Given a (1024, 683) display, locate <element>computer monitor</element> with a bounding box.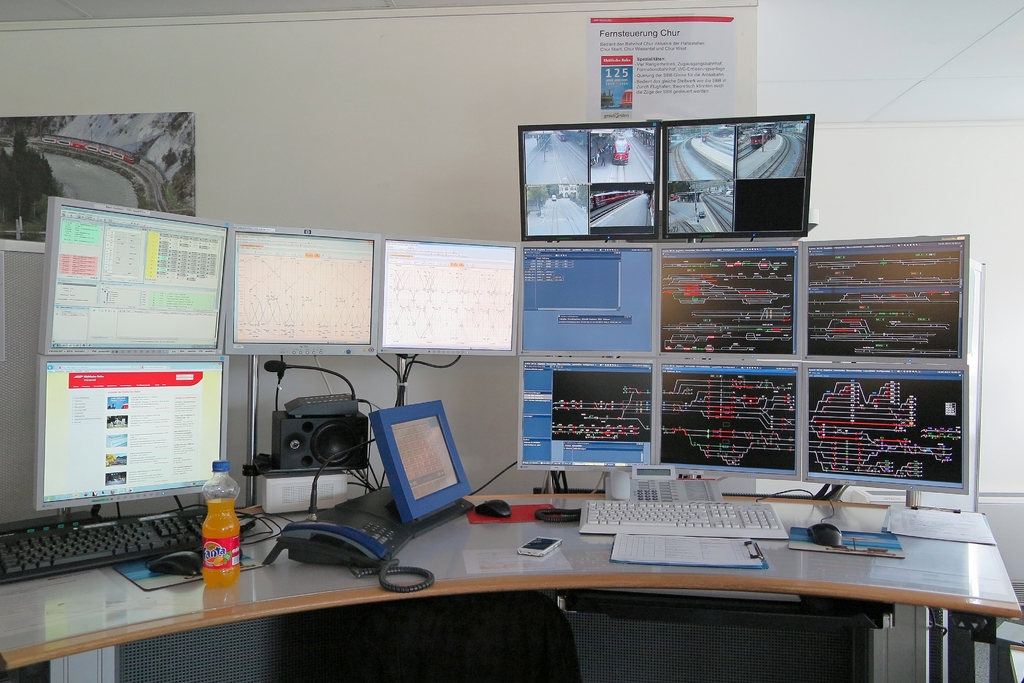
Located: x1=42 y1=190 x2=229 y2=365.
